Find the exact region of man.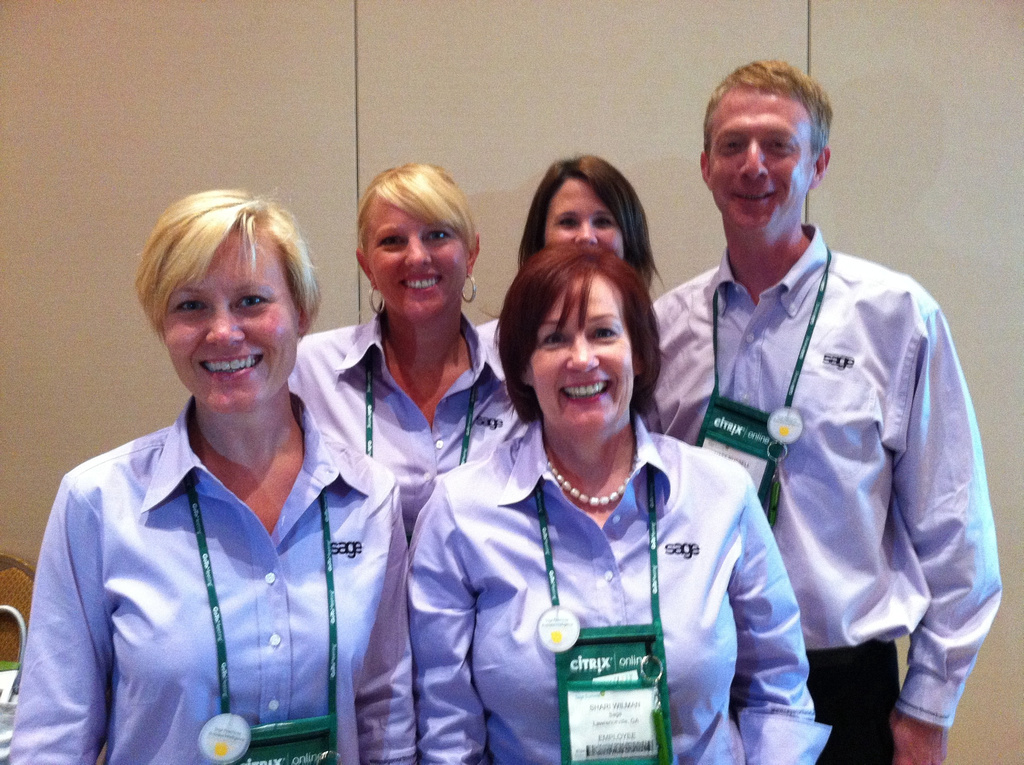
Exact region: select_region(669, 78, 985, 754).
